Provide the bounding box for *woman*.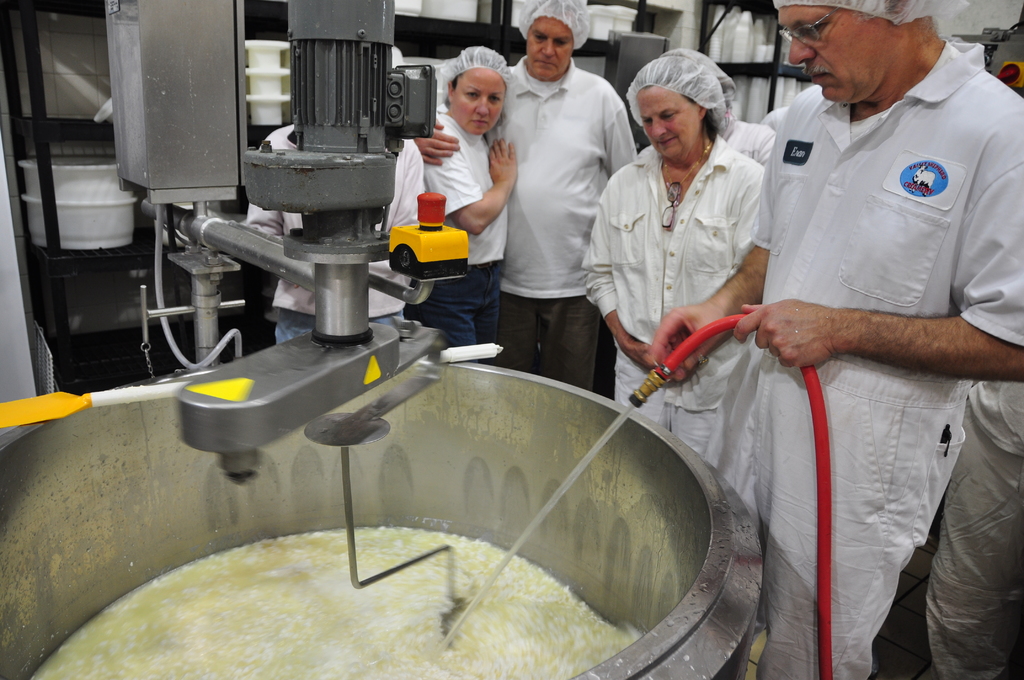
pyautogui.locateOnScreen(237, 49, 429, 359).
